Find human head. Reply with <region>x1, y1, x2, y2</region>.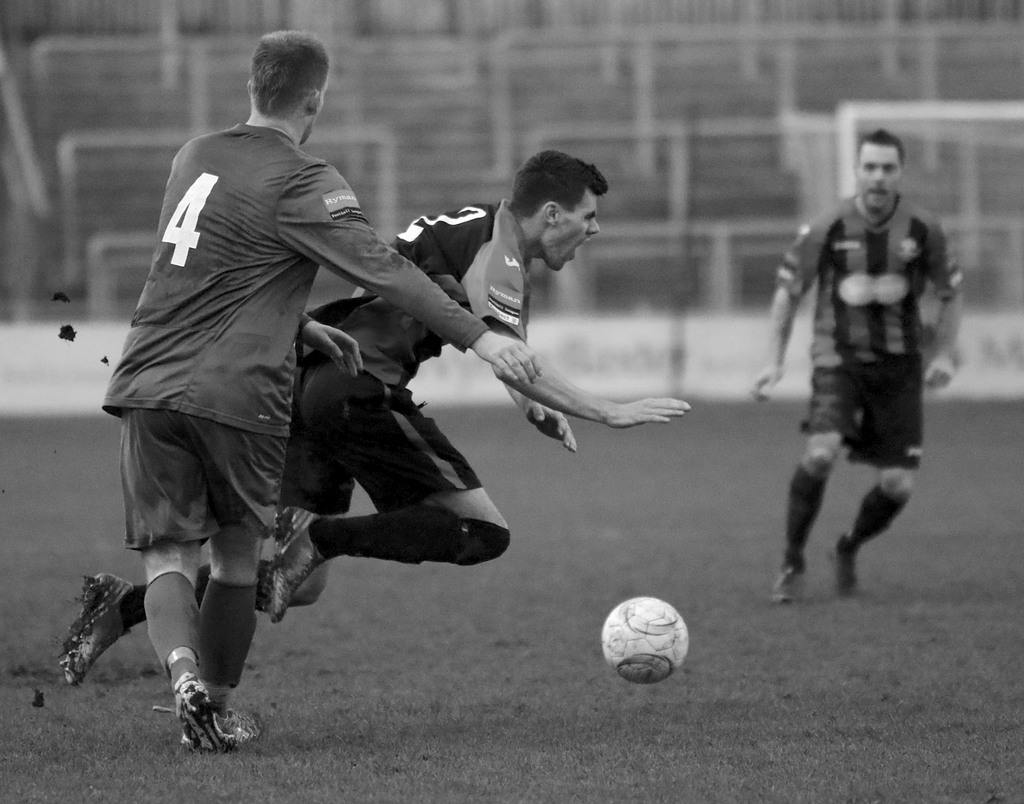
<region>249, 26, 332, 150</region>.
